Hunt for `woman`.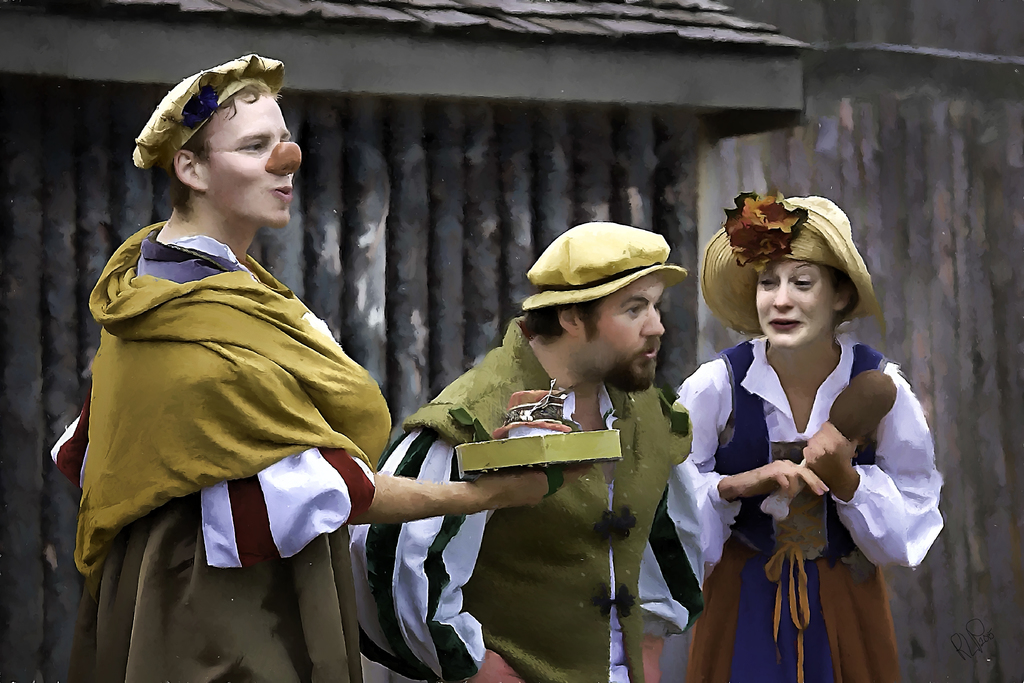
Hunted down at pyautogui.locateOnScreen(639, 186, 948, 682).
